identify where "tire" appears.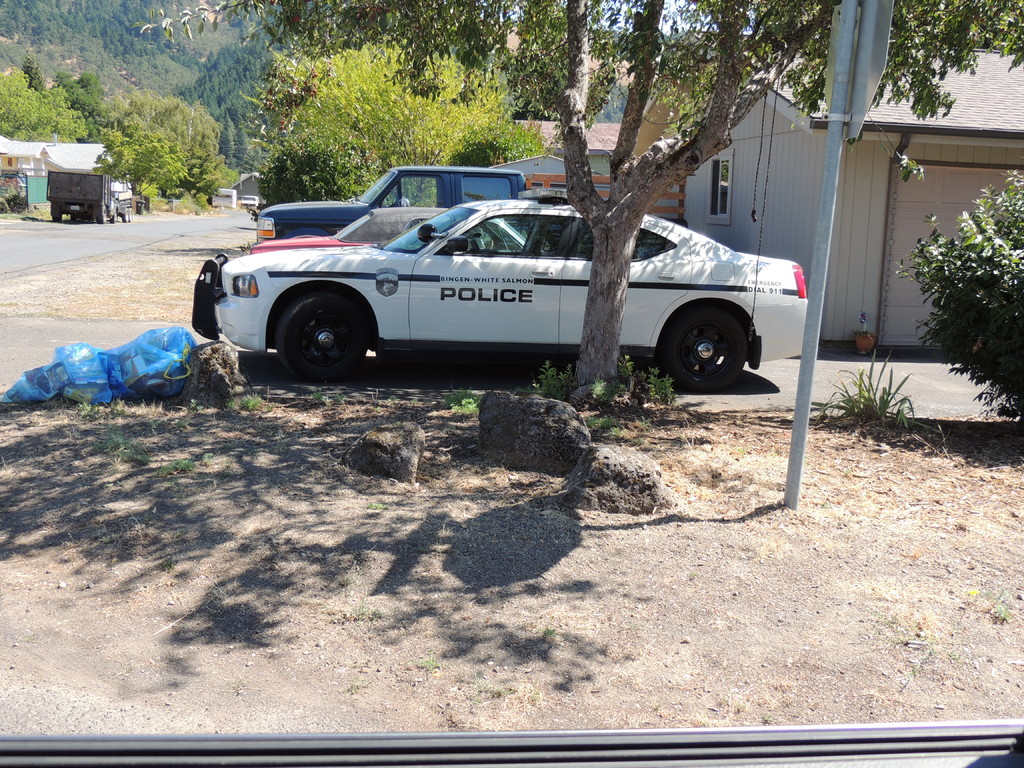
Appears at 123, 206, 128, 221.
